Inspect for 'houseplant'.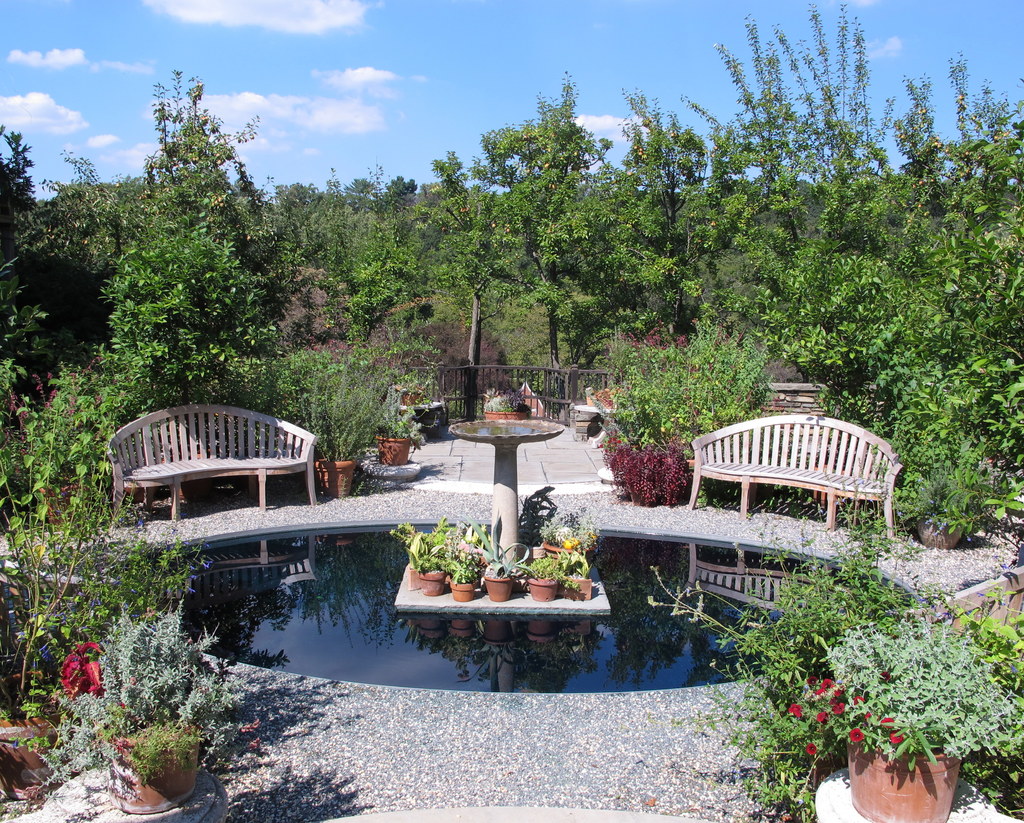
Inspection: (6,593,255,815).
